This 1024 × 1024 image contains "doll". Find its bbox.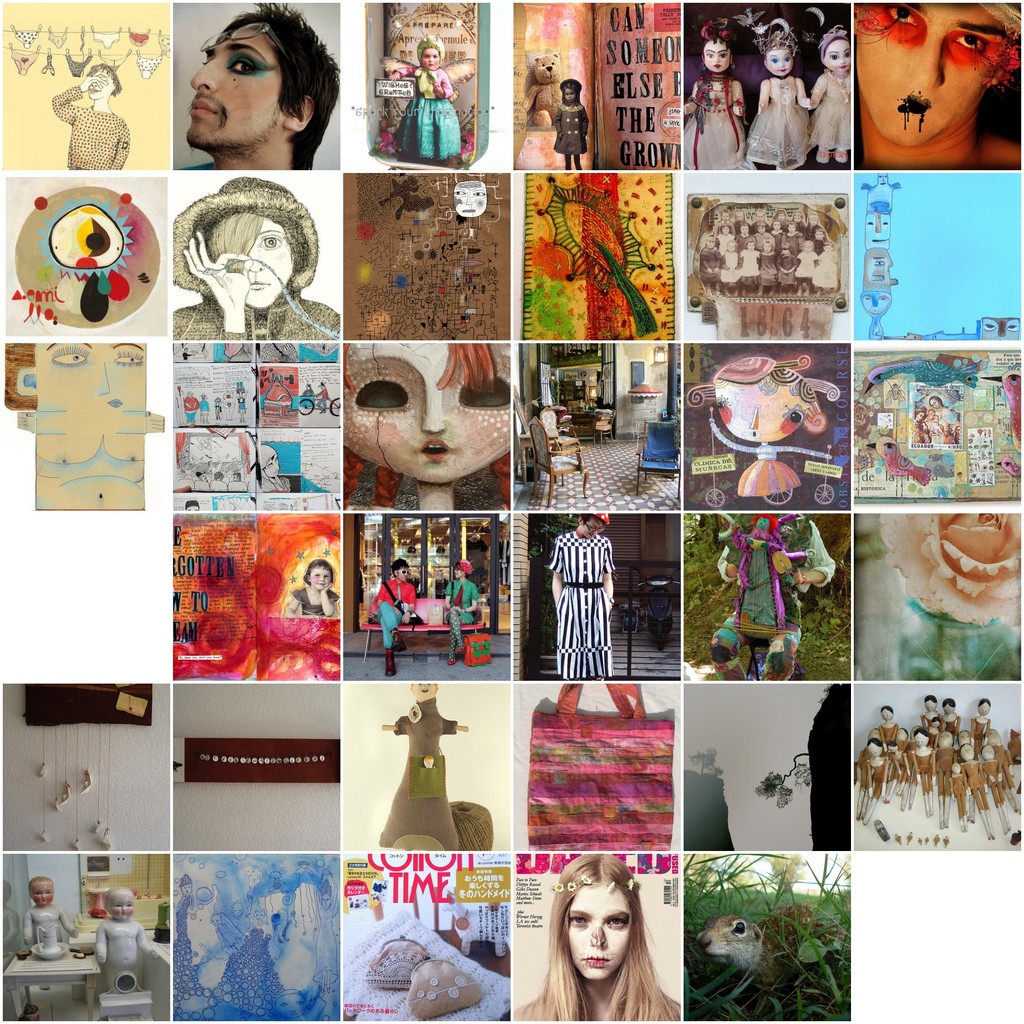
crop(352, 333, 512, 509).
